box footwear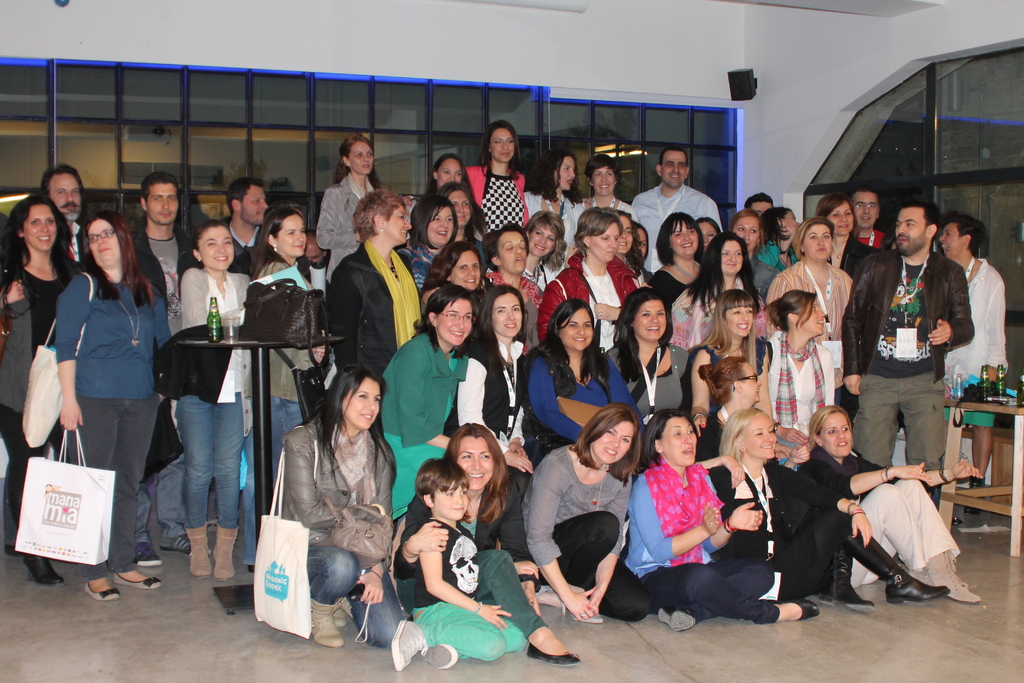
<bbox>390, 616, 429, 667</bbox>
